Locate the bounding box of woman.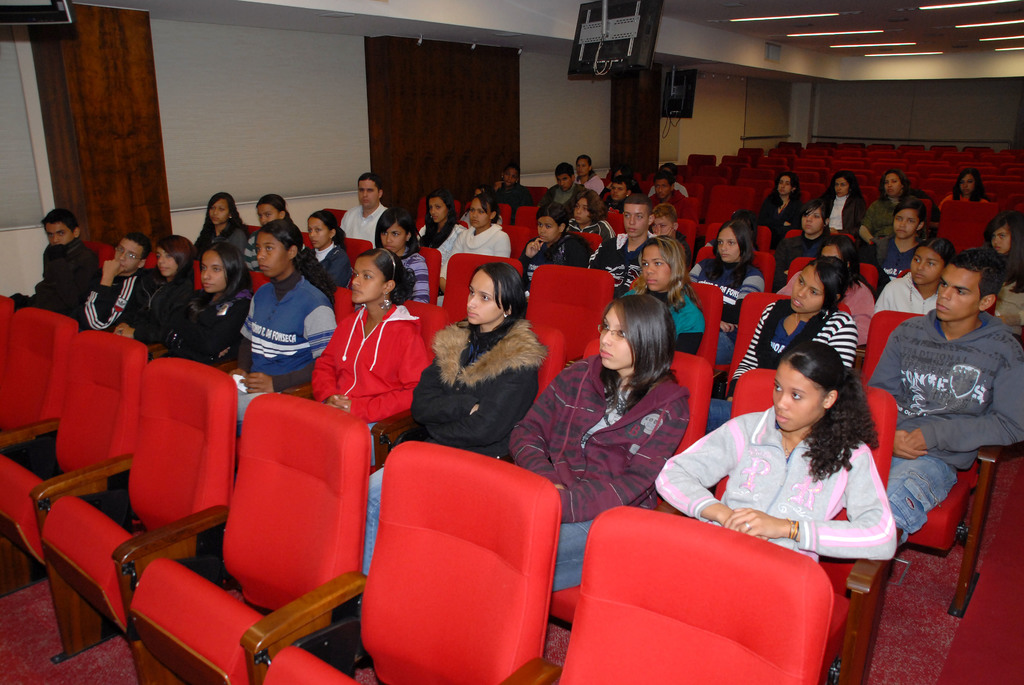
Bounding box: rect(856, 169, 920, 263).
